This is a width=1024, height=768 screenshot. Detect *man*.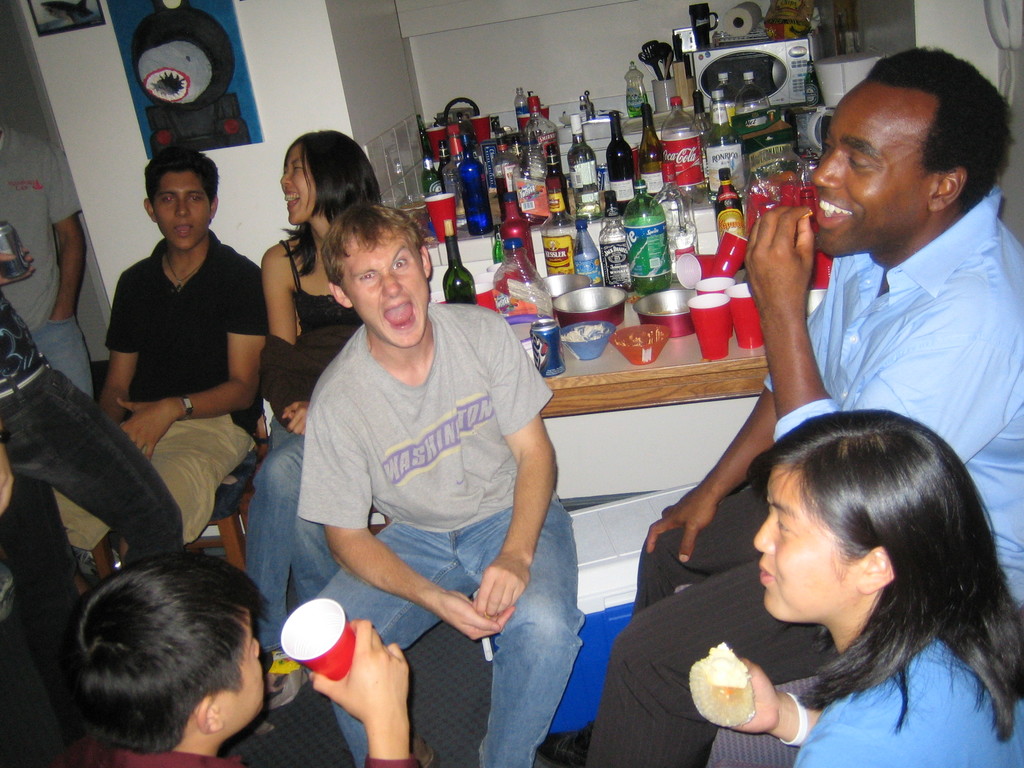
crop(300, 193, 594, 767).
